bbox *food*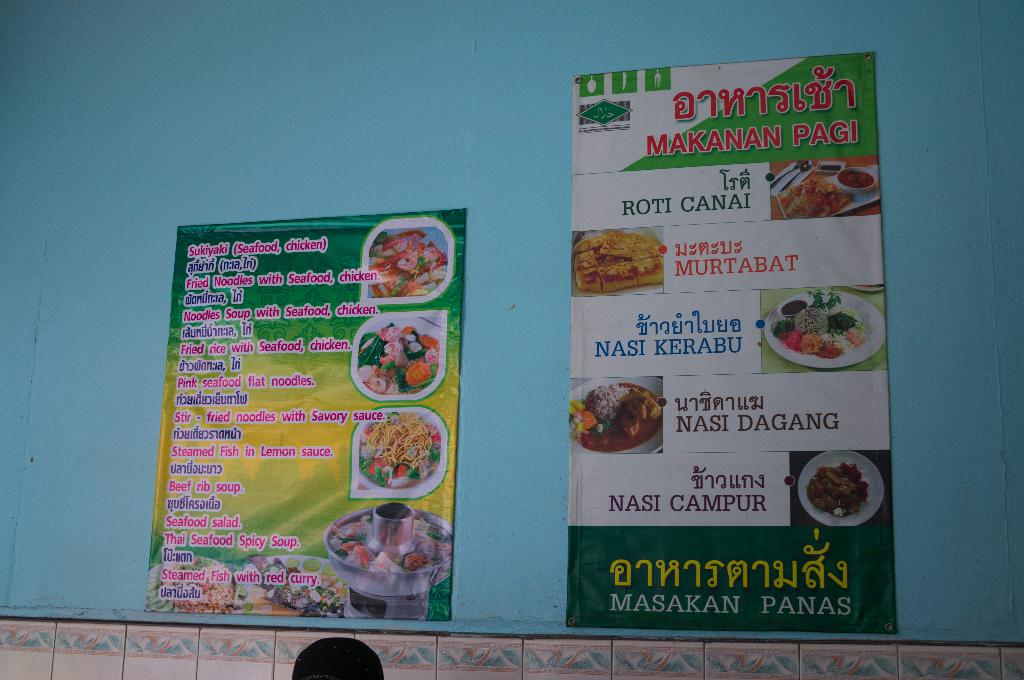
[x1=568, y1=380, x2=663, y2=452]
